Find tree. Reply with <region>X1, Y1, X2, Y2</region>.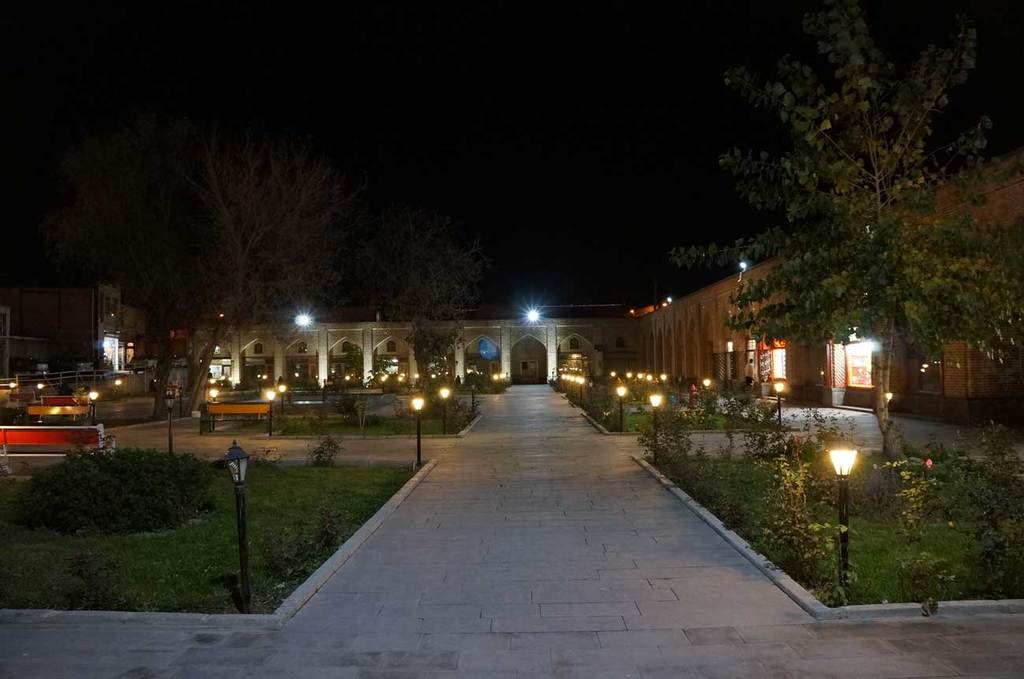
<region>725, 24, 1002, 408</region>.
